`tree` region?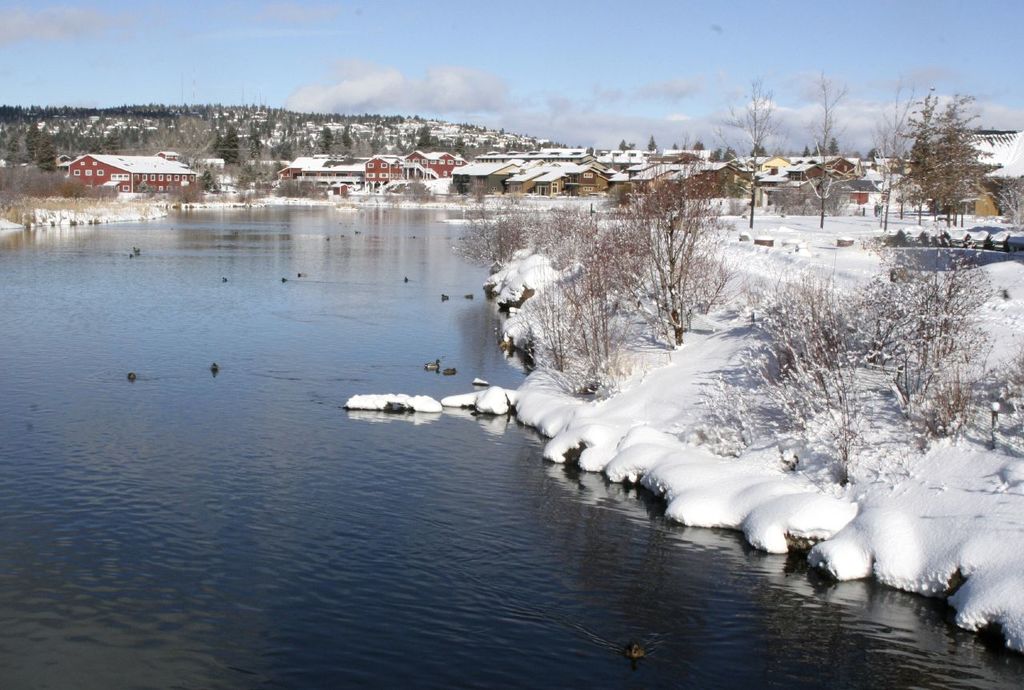
l=18, t=121, r=44, b=154
